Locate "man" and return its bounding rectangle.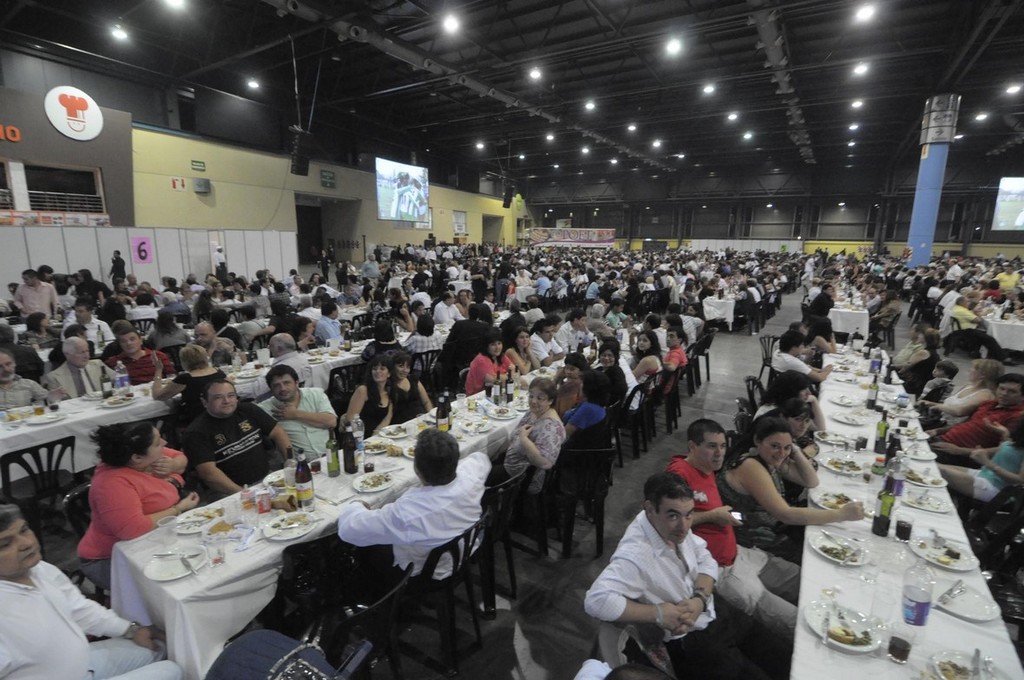
locate(47, 333, 121, 400).
